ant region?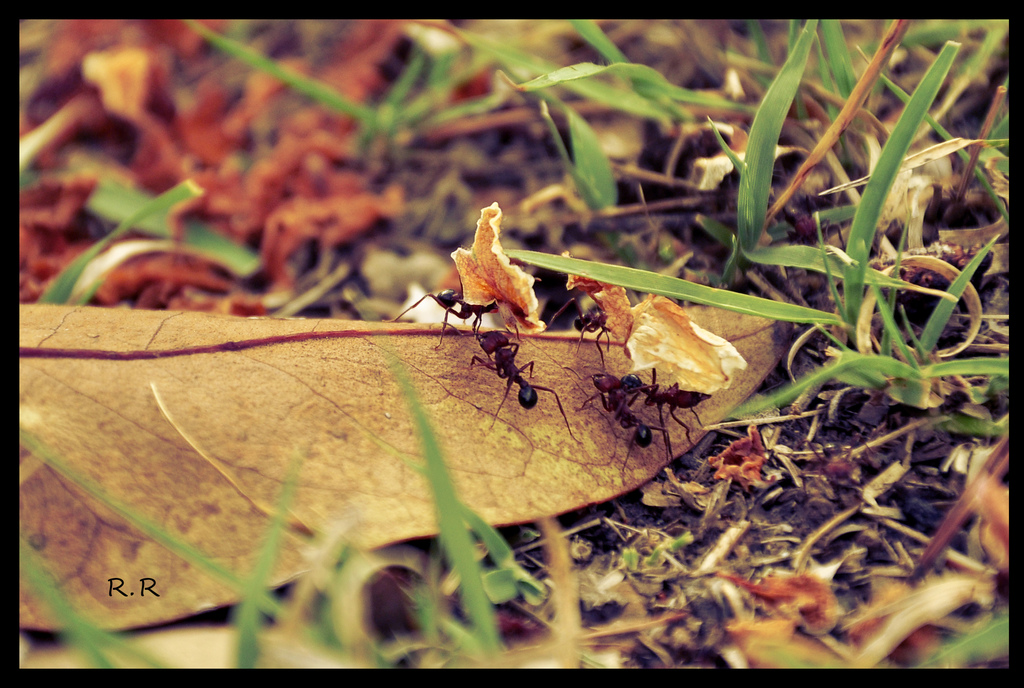
x1=623 y1=359 x2=710 y2=443
